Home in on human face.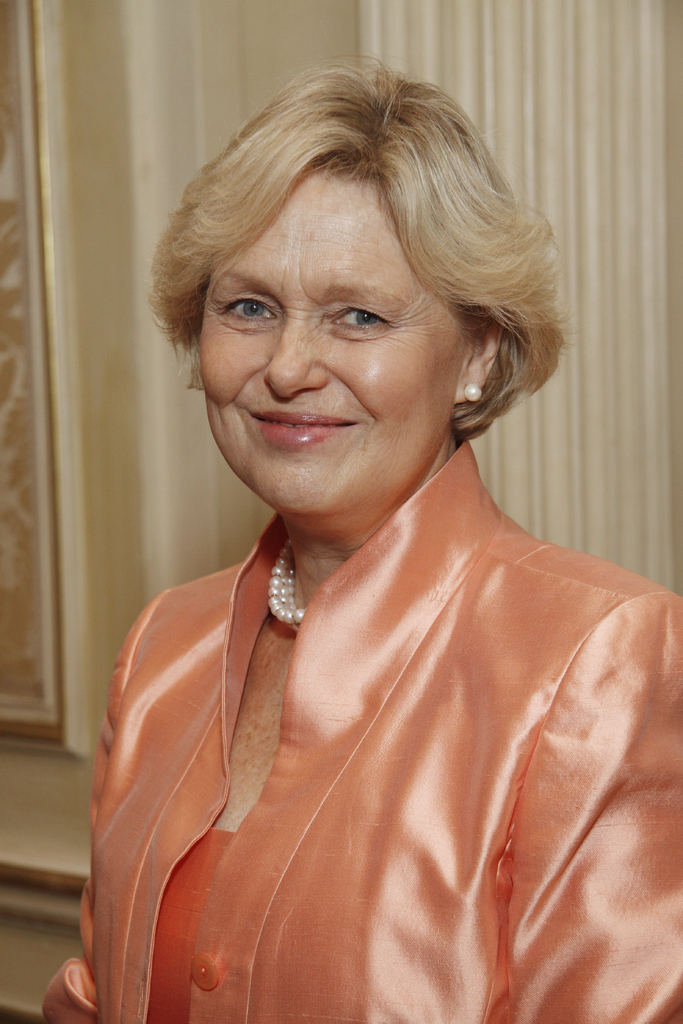
Homed in at BBox(201, 171, 459, 514).
